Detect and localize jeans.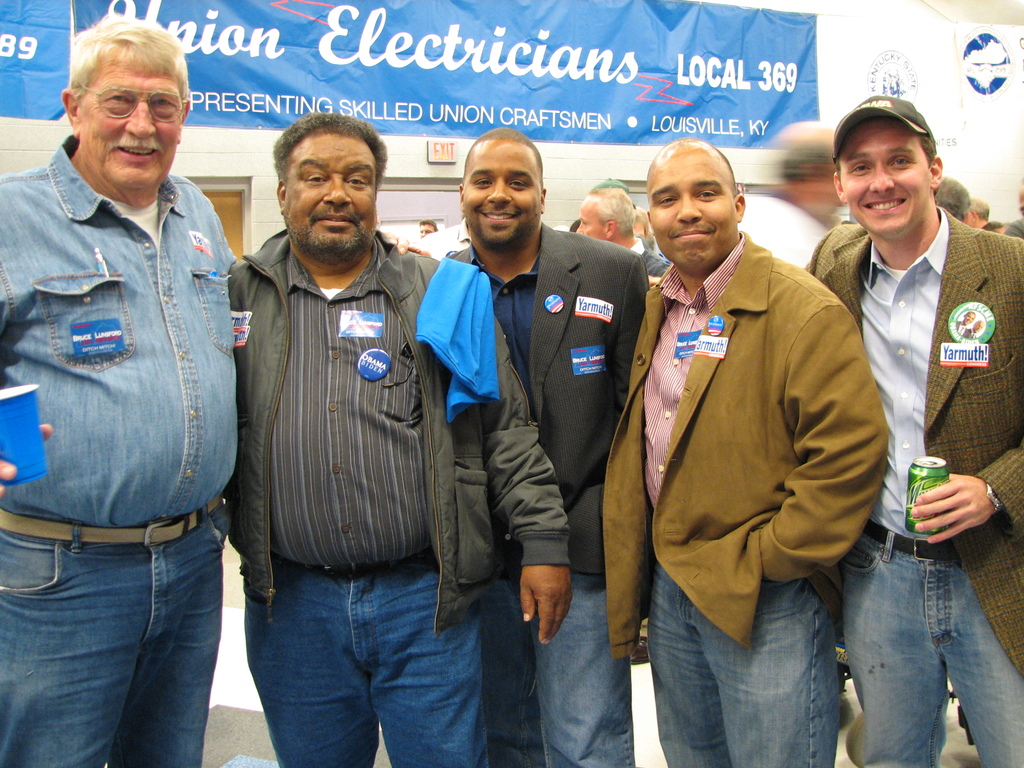
Localized at BBox(243, 558, 488, 767).
